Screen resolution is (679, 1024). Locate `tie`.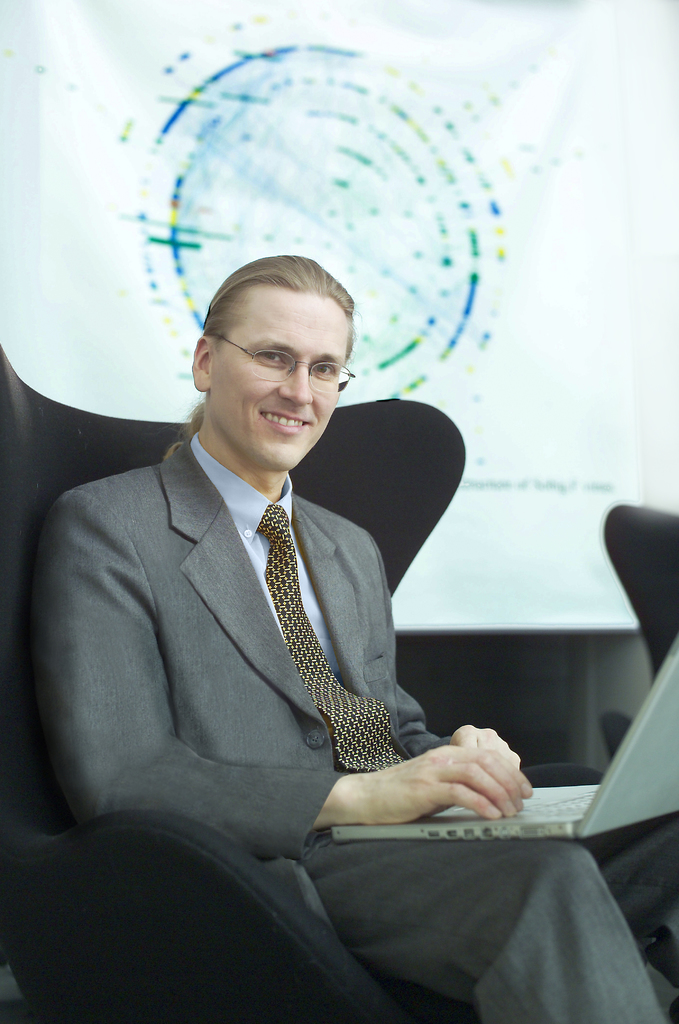
locate(255, 490, 399, 770).
